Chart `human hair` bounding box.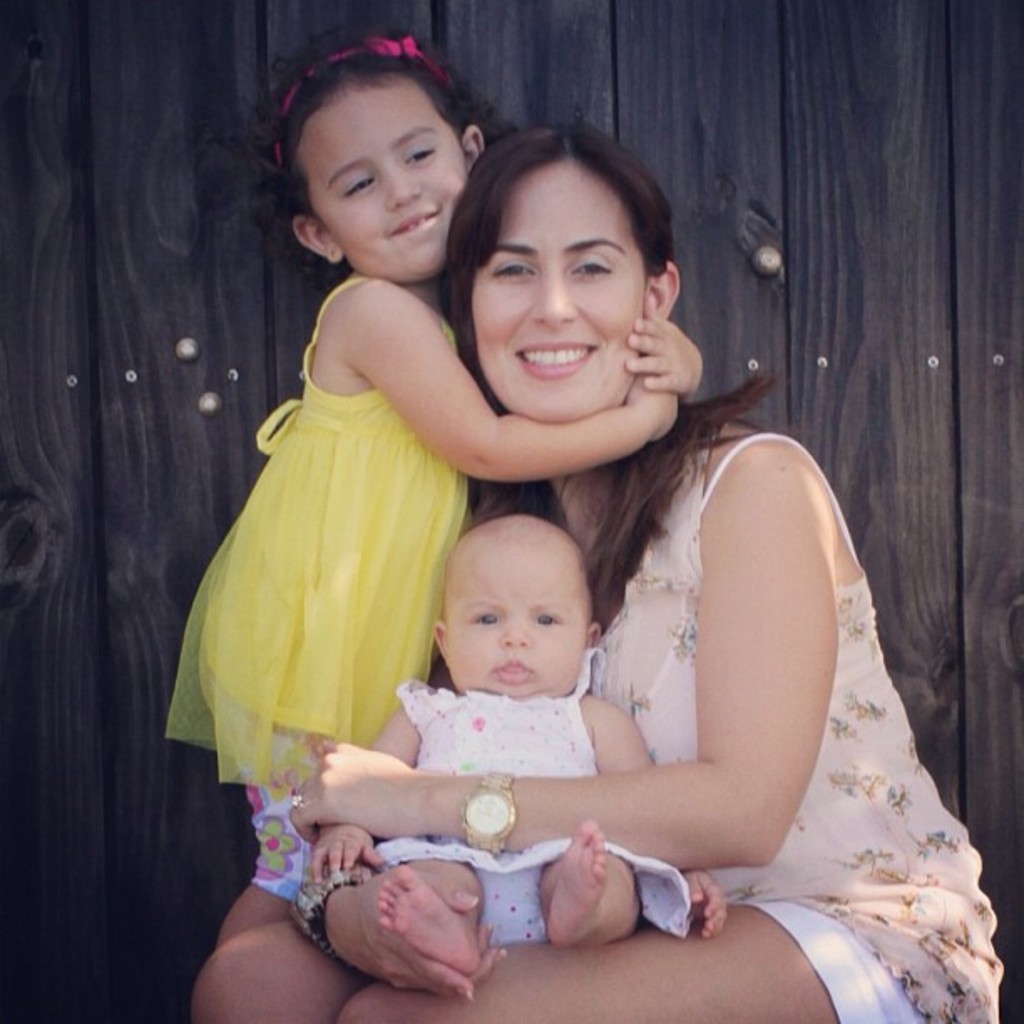
Charted: pyautogui.locateOnScreen(435, 112, 778, 636).
